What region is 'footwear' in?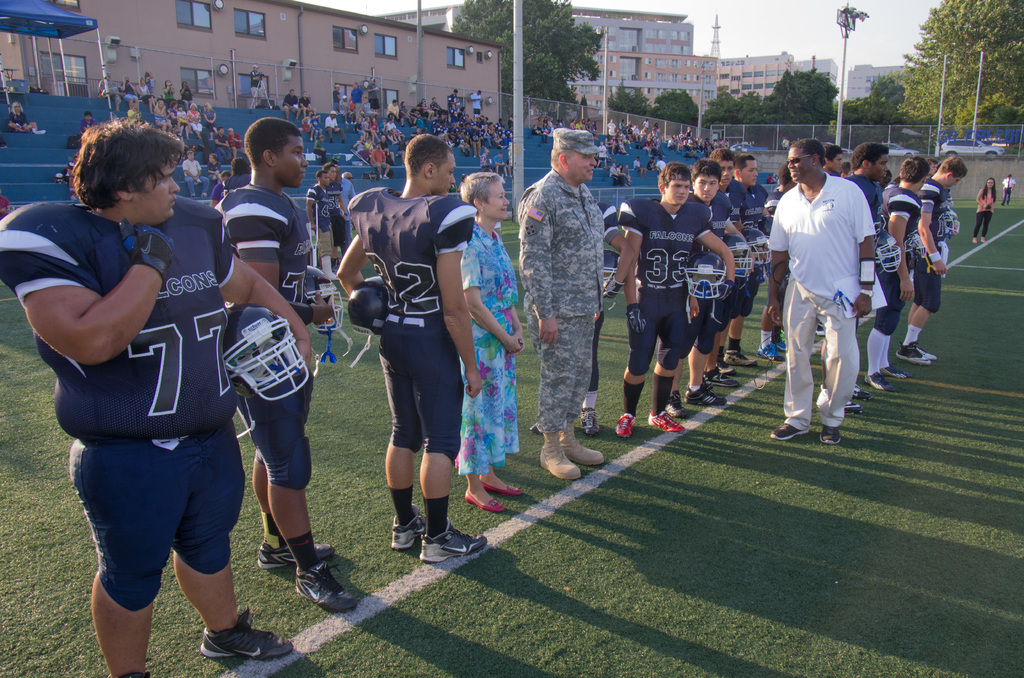
x1=683 y1=378 x2=727 y2=407.
